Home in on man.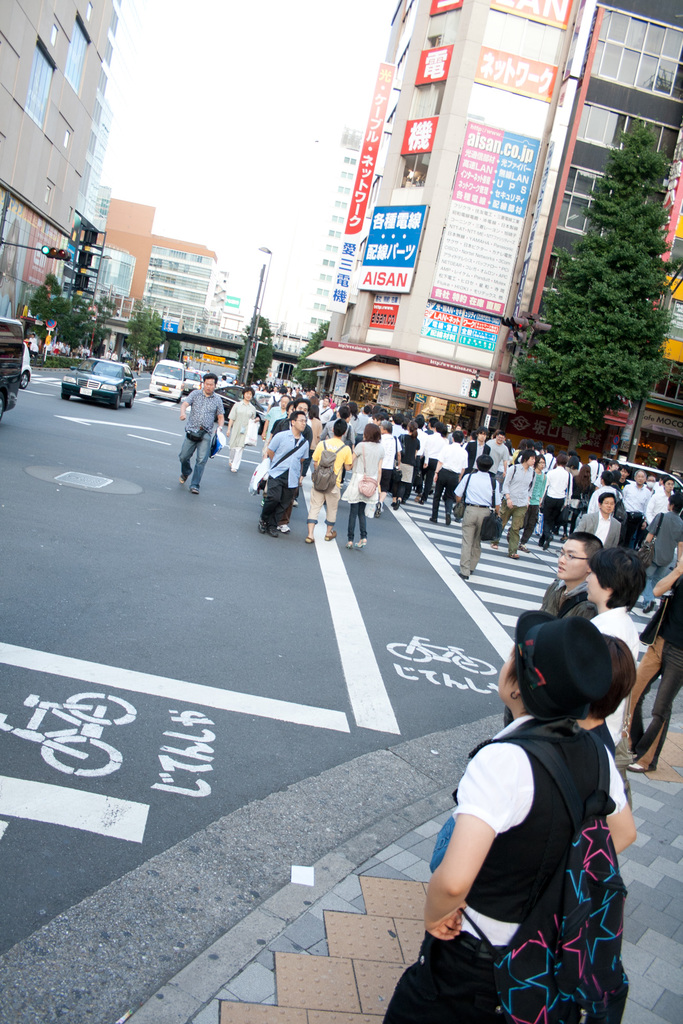
Homed in at <box>539,457,572,548</box>.
